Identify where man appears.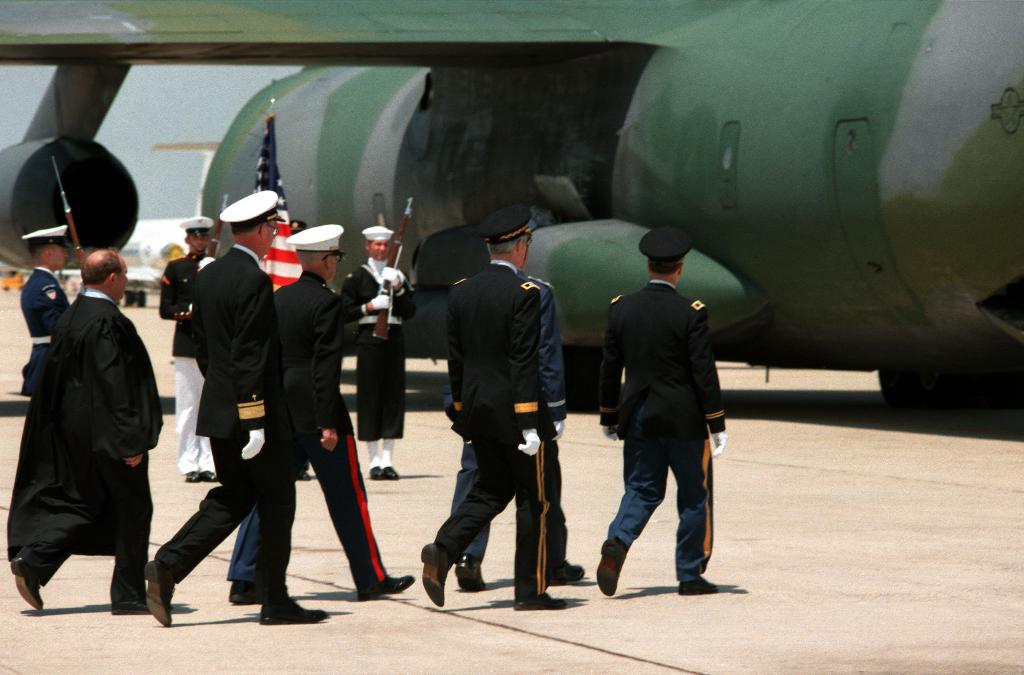
Appears at {"x1": 591, "y1": 224, "x2": 734, "y2": 599}.
